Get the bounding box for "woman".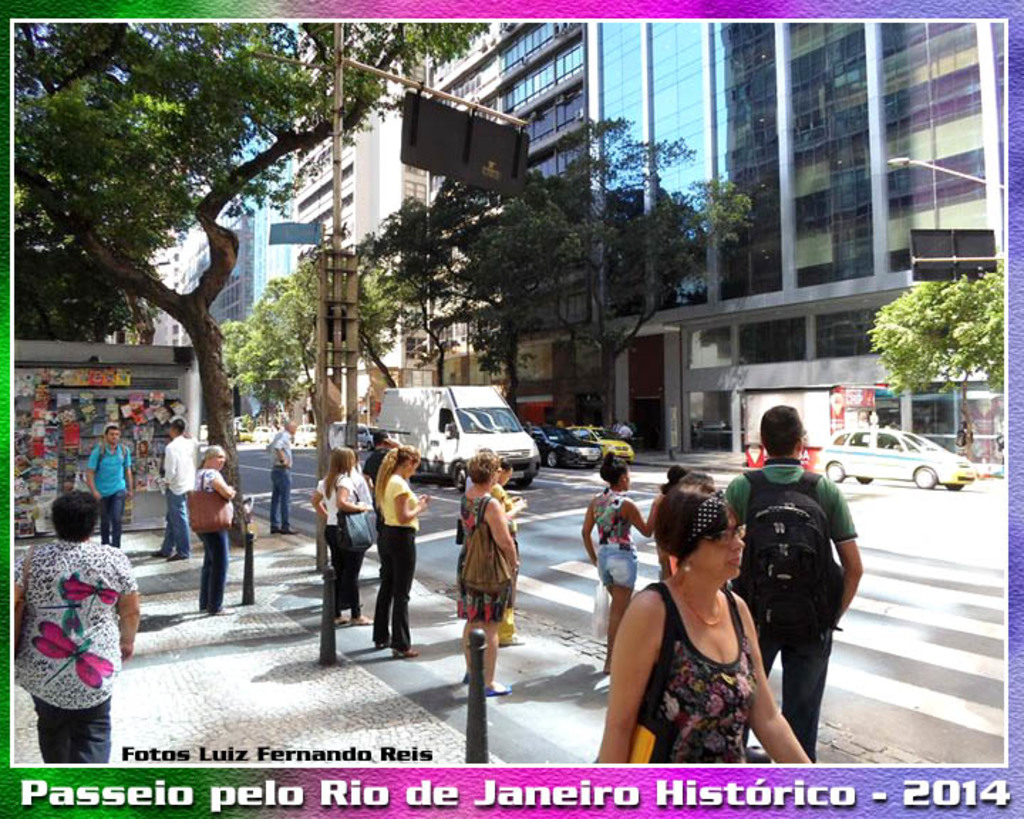
x1=311 y1=446 x2=370 y2=624.
